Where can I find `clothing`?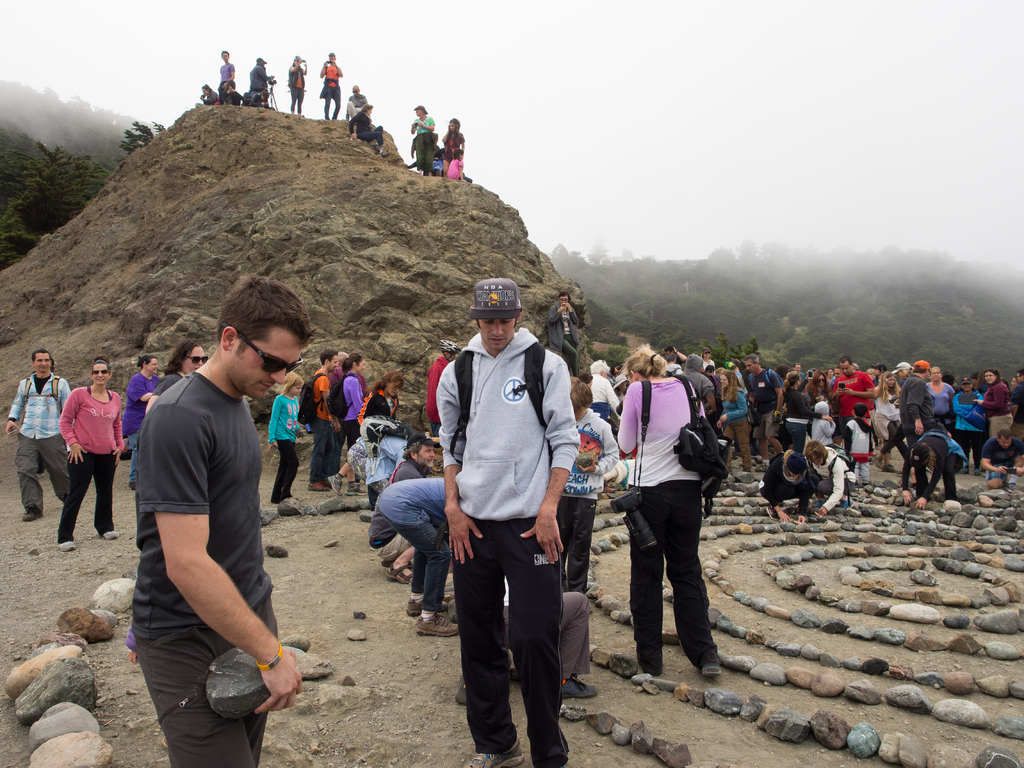
You can find it at 778,375,806,449.
